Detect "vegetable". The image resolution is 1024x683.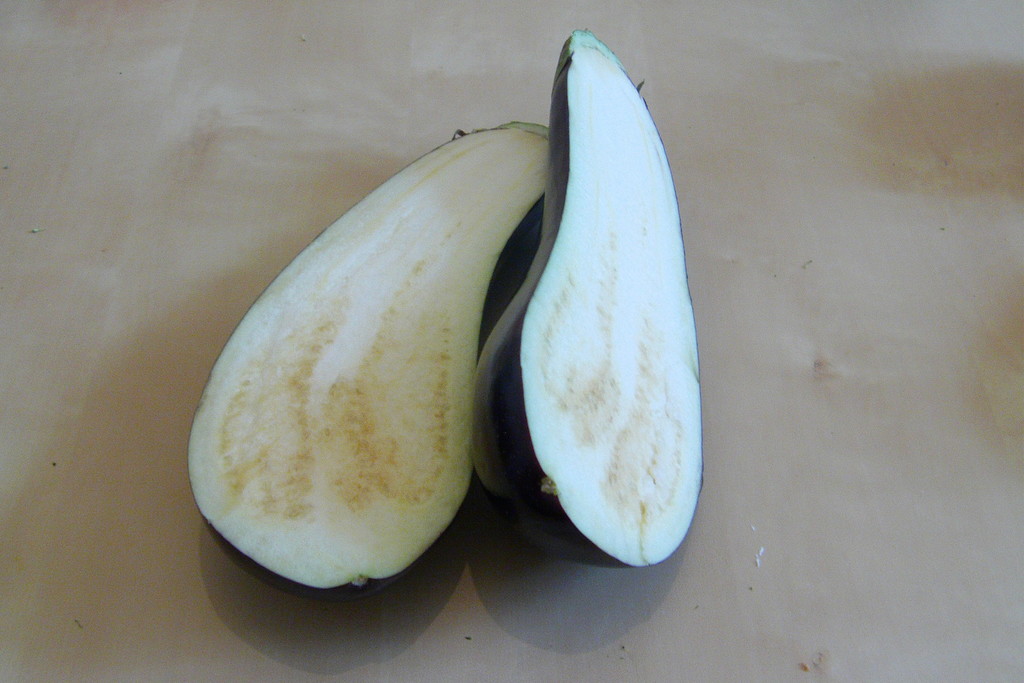
crop(497, 16, 715, 543).
